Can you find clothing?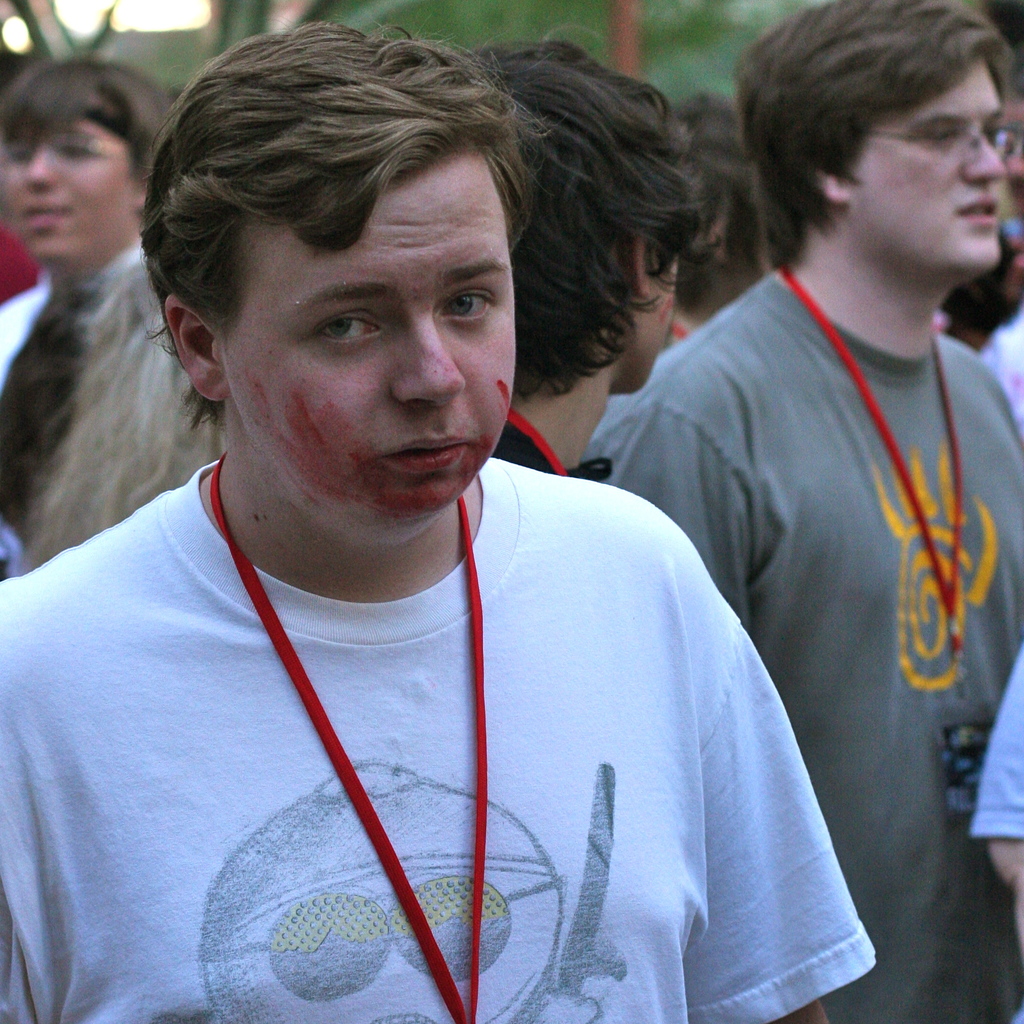
Yes, bounding box: l=0, t=221, r=38, b=305.
